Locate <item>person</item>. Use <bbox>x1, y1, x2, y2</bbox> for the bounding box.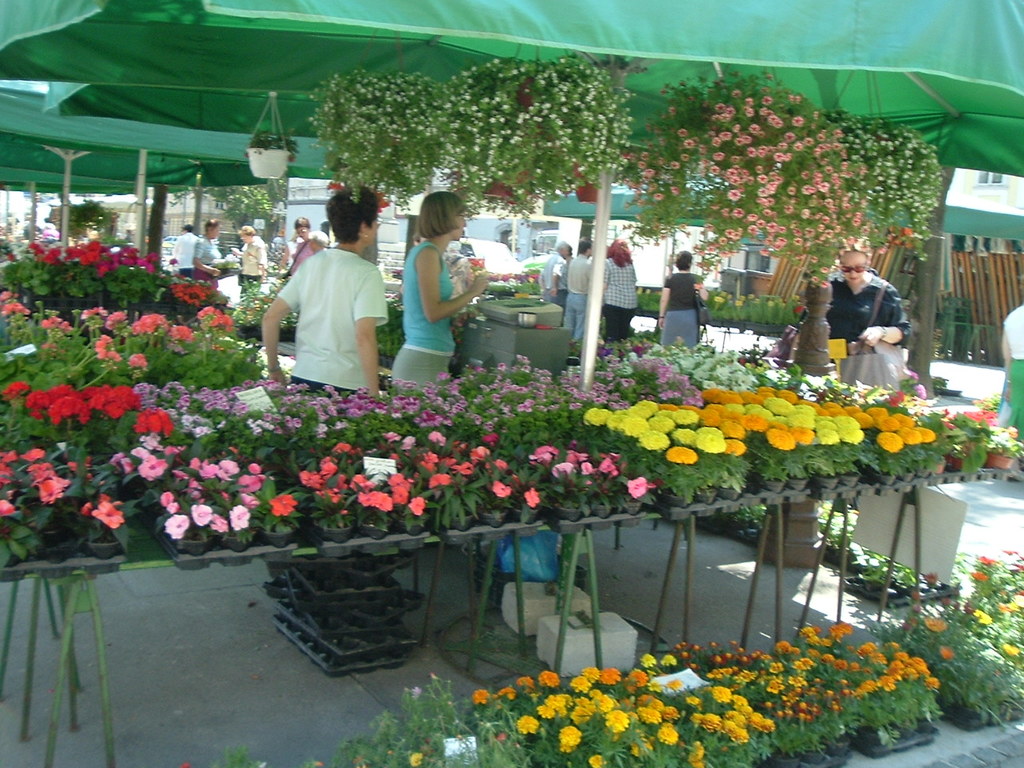
<bbox>386, 189, 490, 388</bbox>.
